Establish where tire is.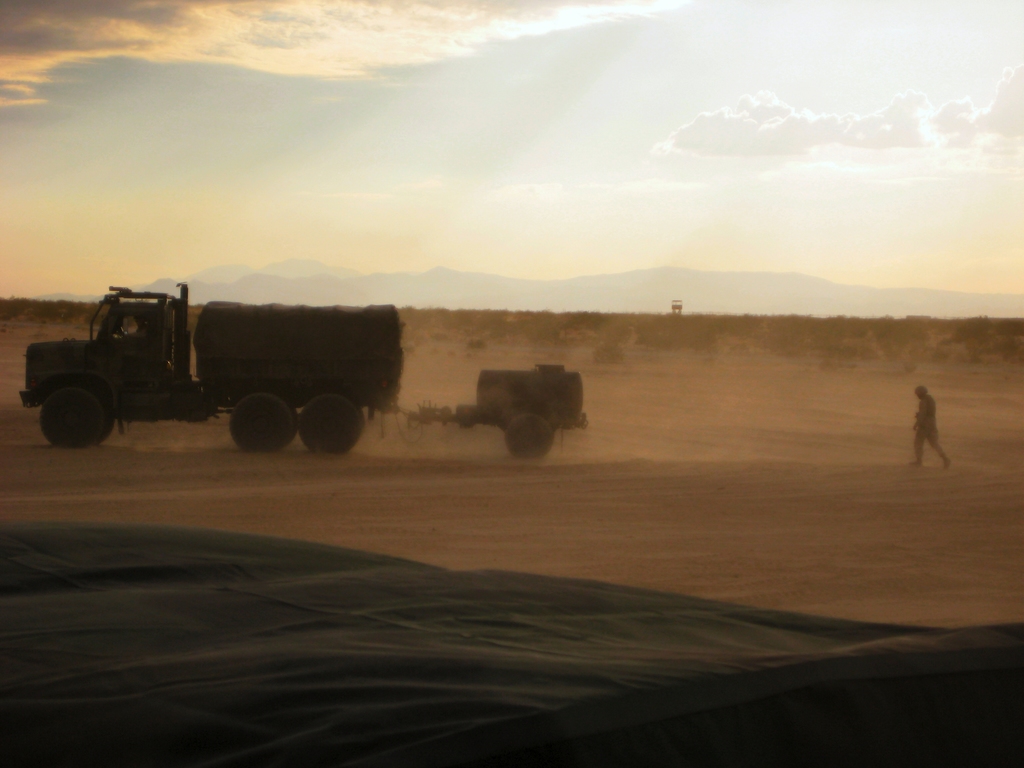
Established at [103,415,116,442].
